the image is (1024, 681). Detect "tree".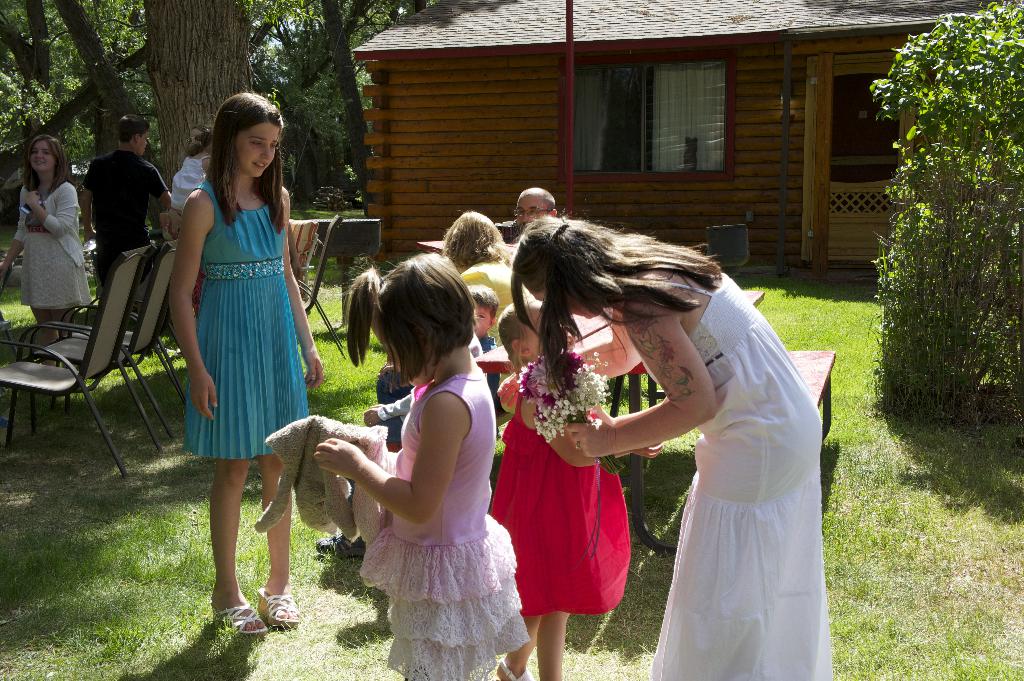
Detection: (866,0,1023,431).
